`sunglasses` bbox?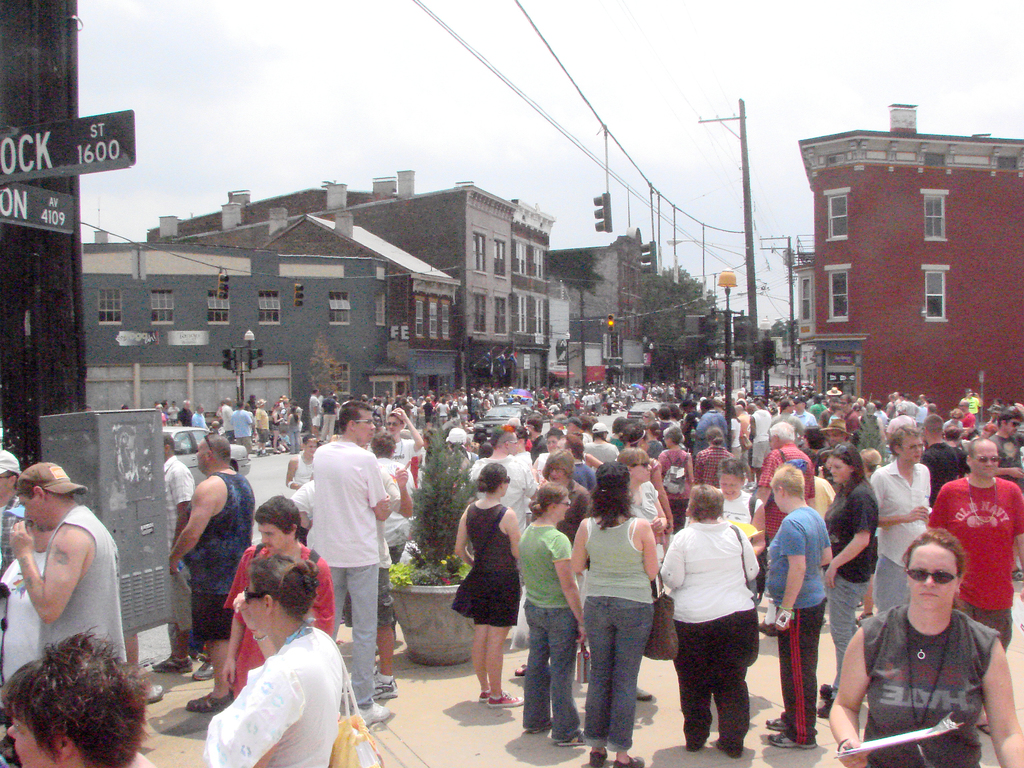
[left=1005, top=419, right=1022, bottom=426]
